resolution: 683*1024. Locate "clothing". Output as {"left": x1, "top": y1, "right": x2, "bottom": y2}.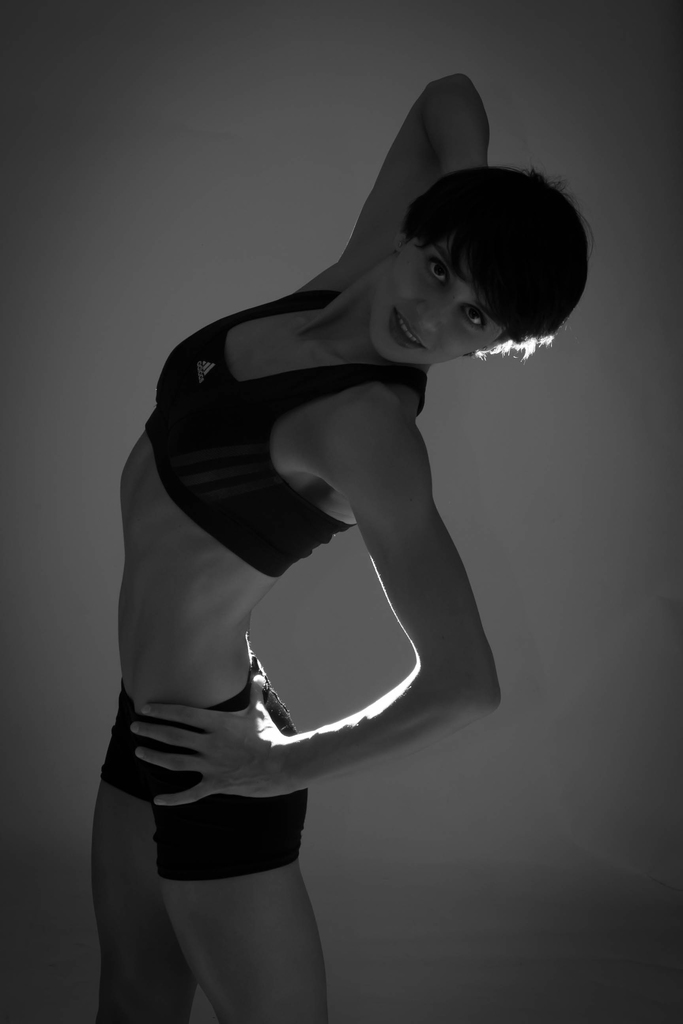
{"left": 101, "top": 650, "right": 327, "bottom": 879}.
